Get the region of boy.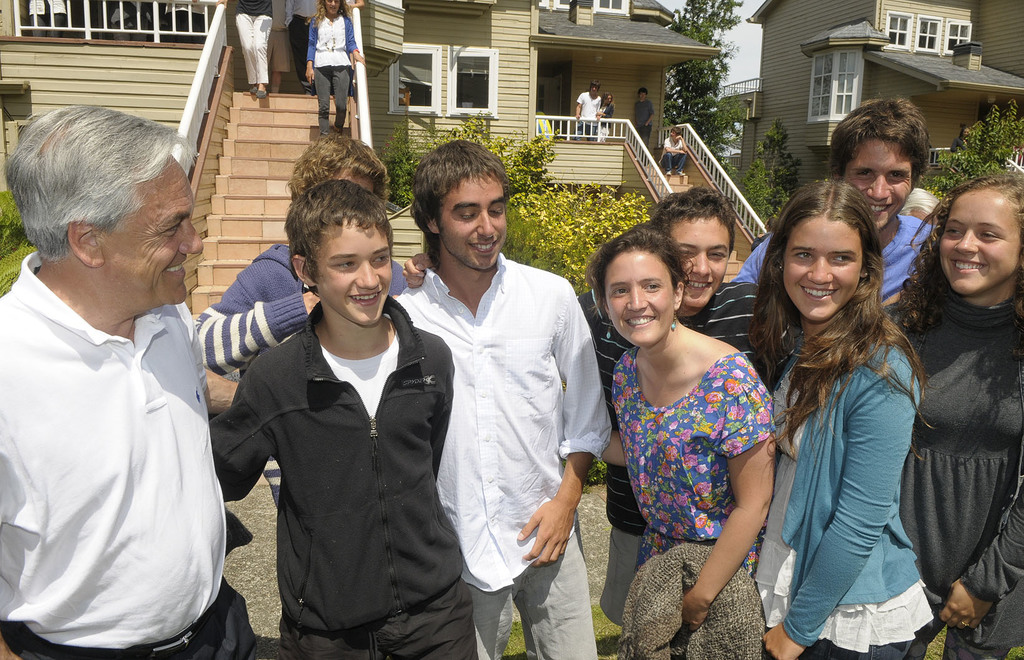
bbox=[579, 188, 766, 625].
